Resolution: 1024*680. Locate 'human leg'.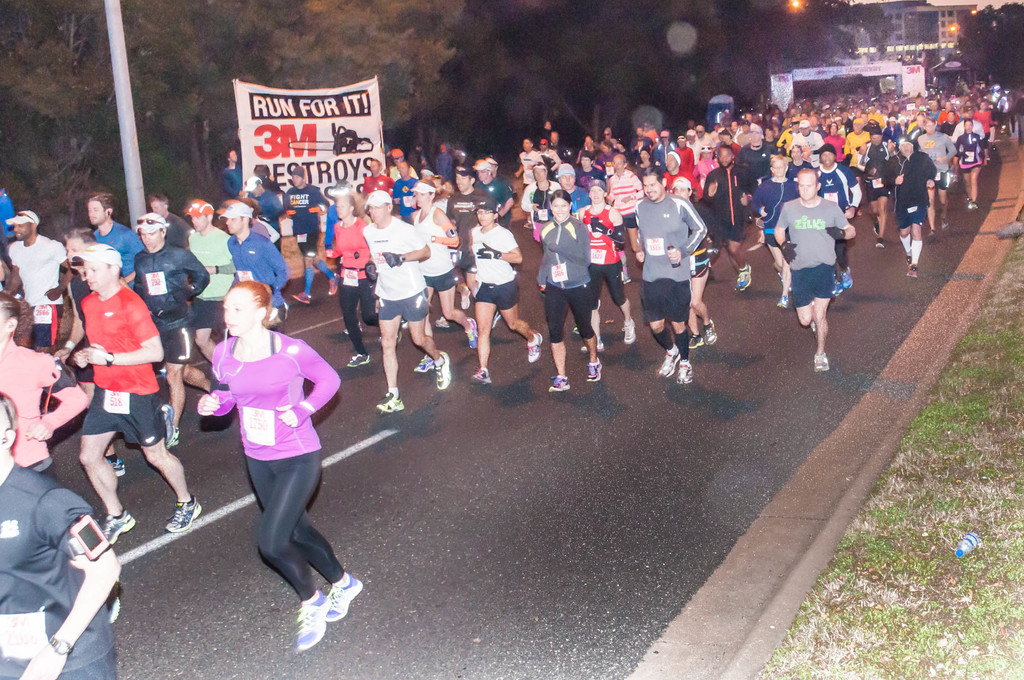
478:284:503:385.
